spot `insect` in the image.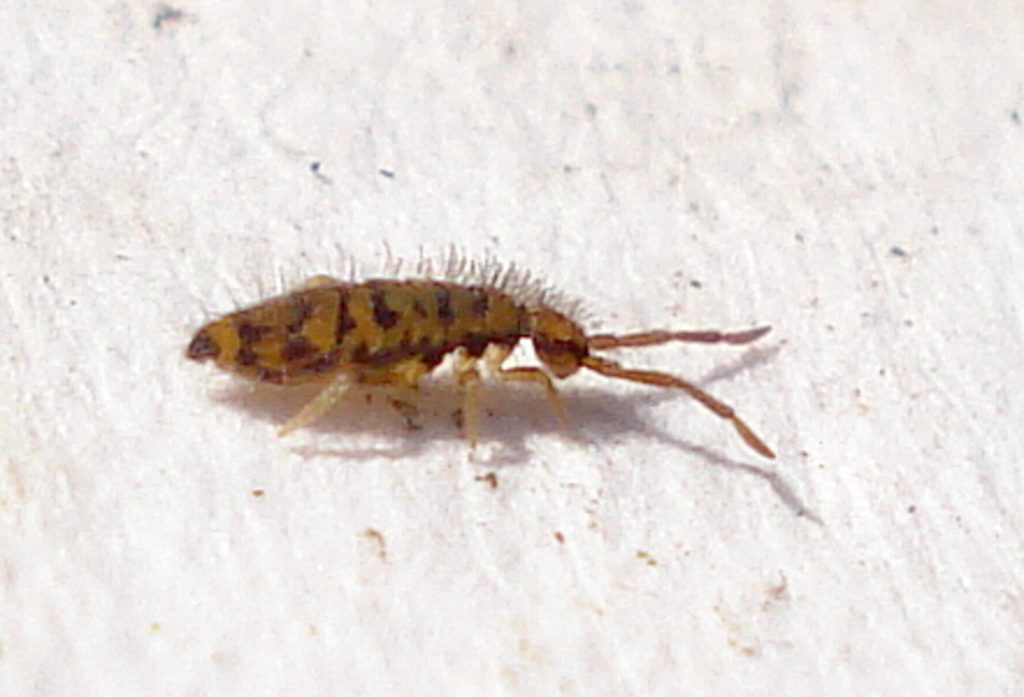
`insect` found at {"x1": 183, "y1": 237, "x2": 771, "y2": 458}.
